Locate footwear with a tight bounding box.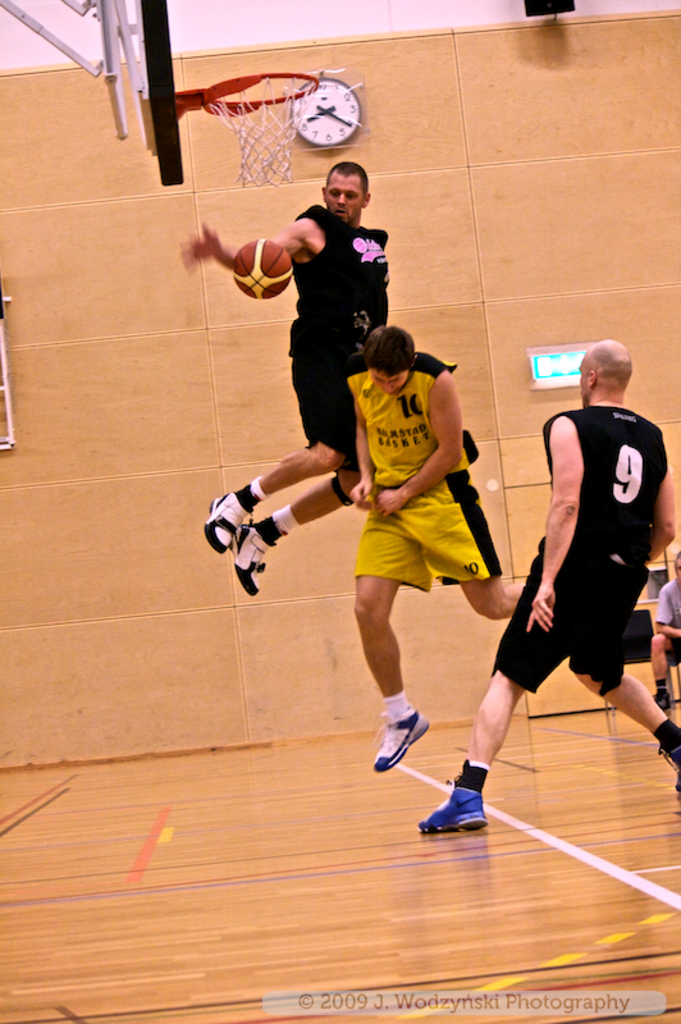
205/480/269/557.
